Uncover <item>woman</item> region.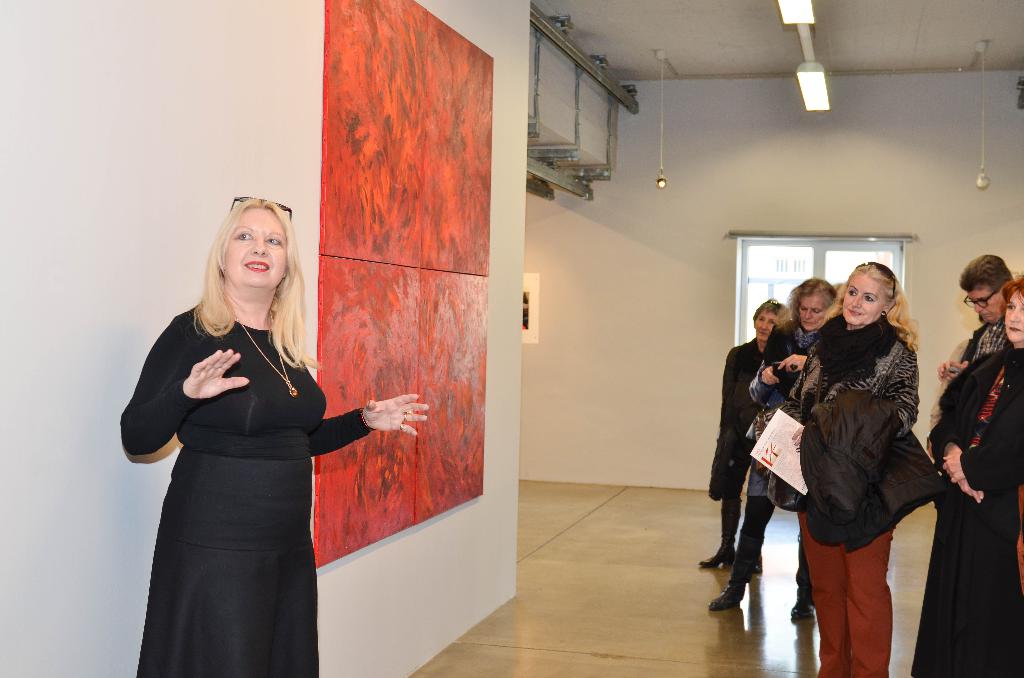
Uncovered: bbox=(911, 275, 1023, 677).
